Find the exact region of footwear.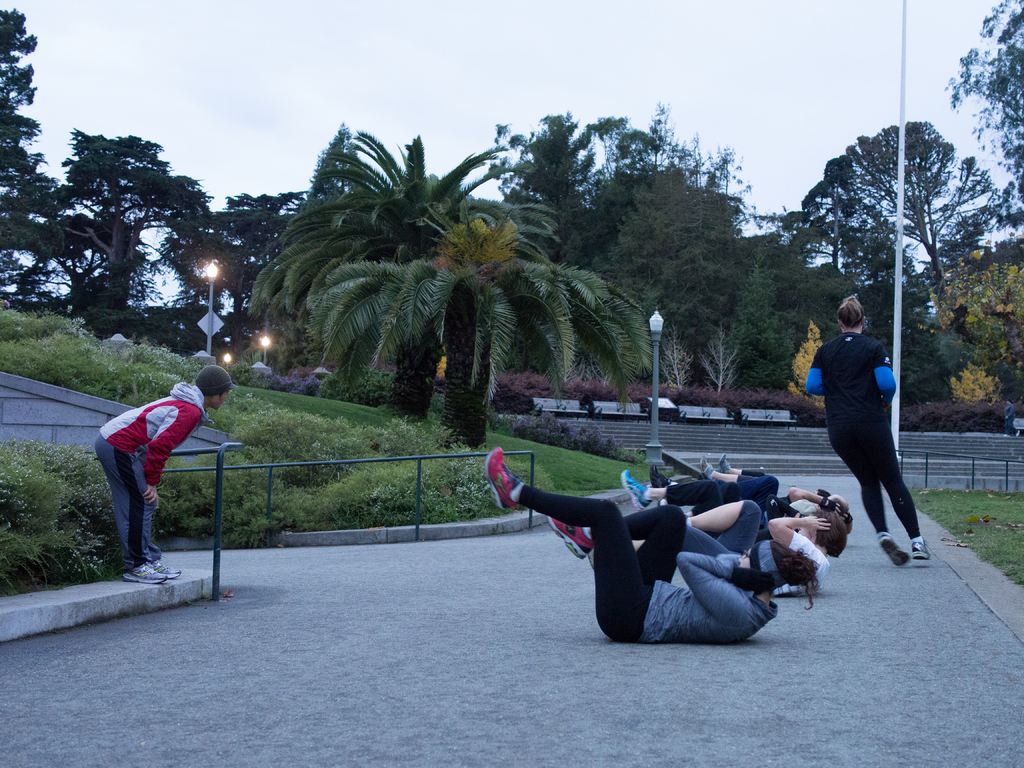
Exact region: region(618, 467, 657, 511).
